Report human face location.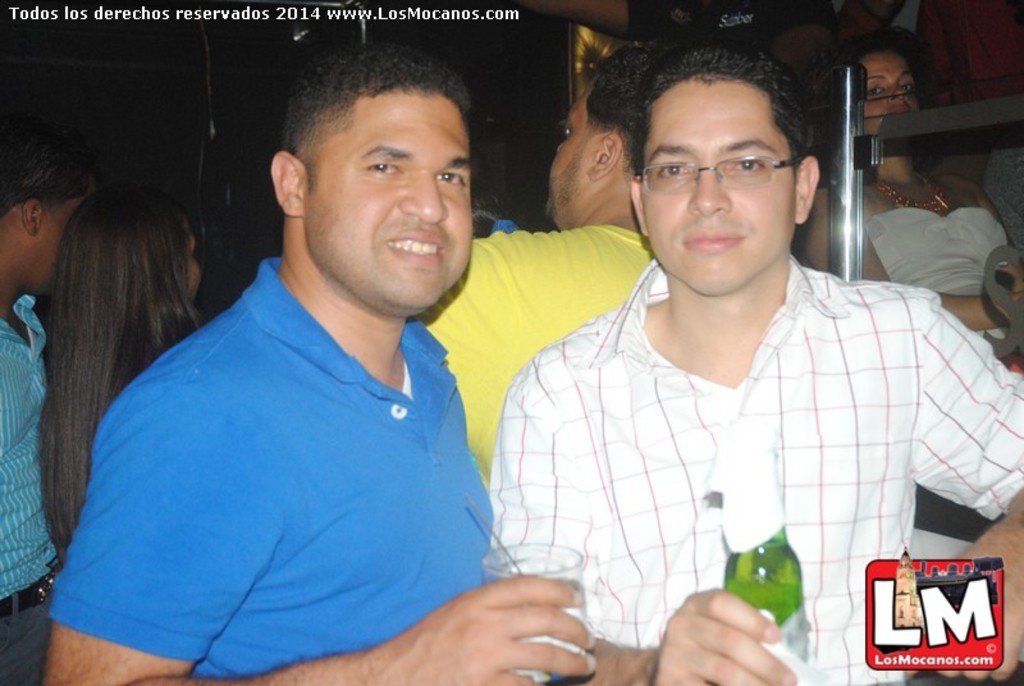
Report: <region>641, 99, 787, 283</region>.
